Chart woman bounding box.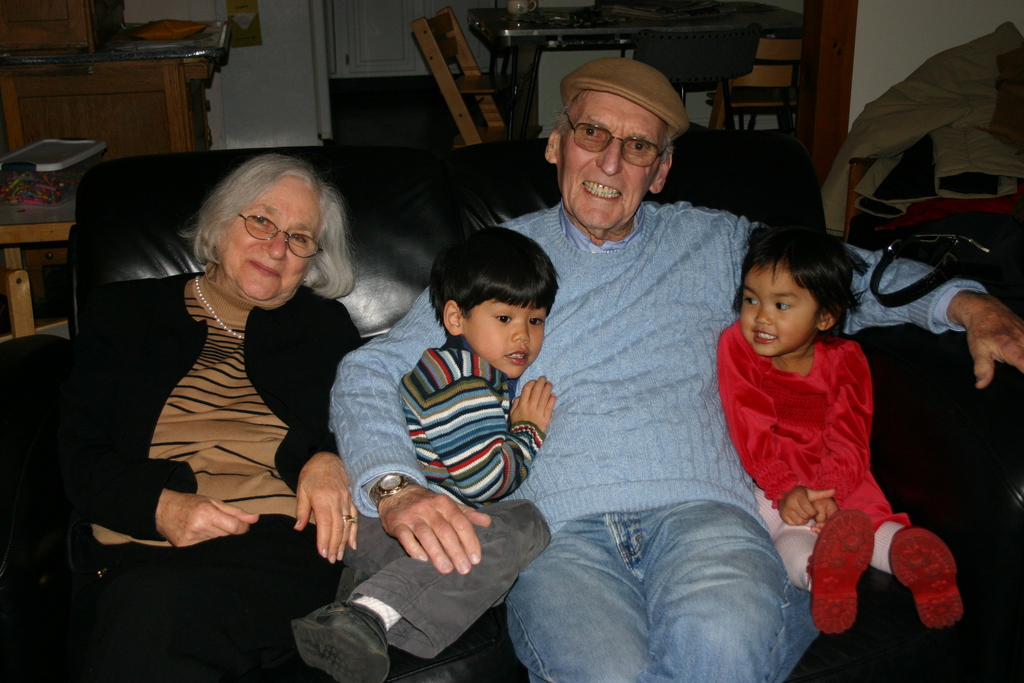
Charted: left=29, top=145, right=360, bottom=682.
